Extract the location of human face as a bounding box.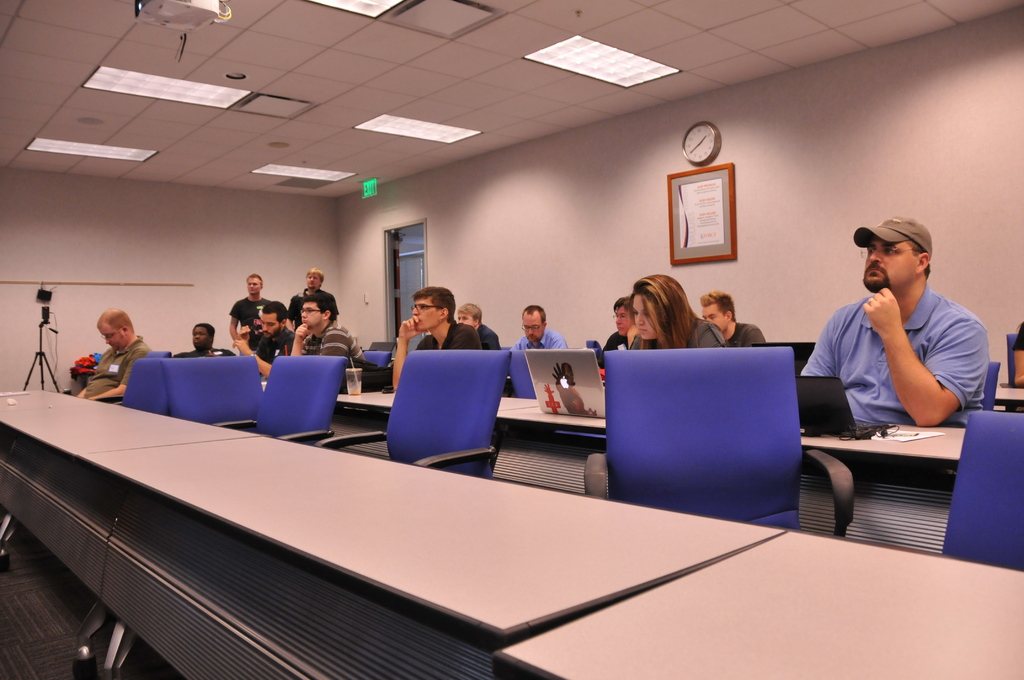
region(614, 305, 635, 336).
